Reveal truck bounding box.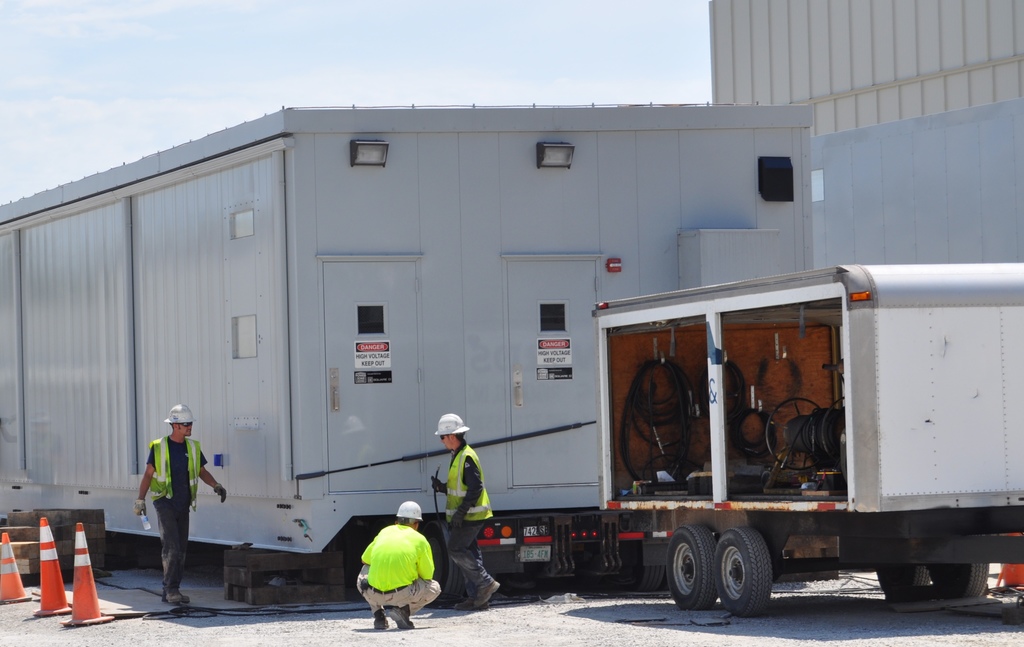
Revealed: <region>477, 251, 1000, 625</region>.
